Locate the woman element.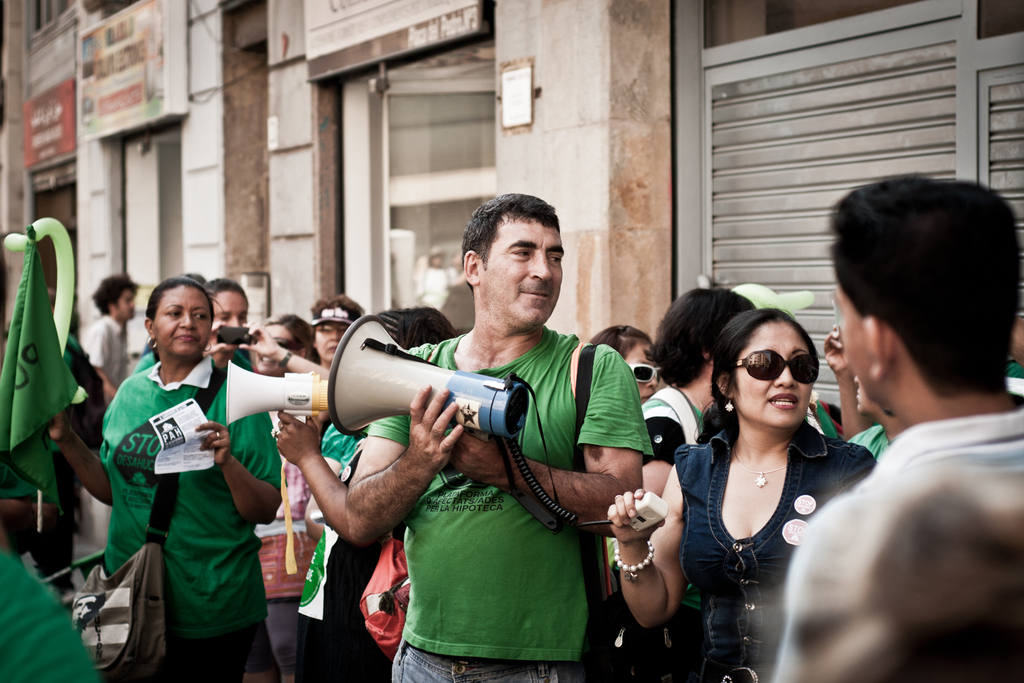
Element bbox: {"x1": 241, "y1": 308, "x2": 456, "y2": 682}.
